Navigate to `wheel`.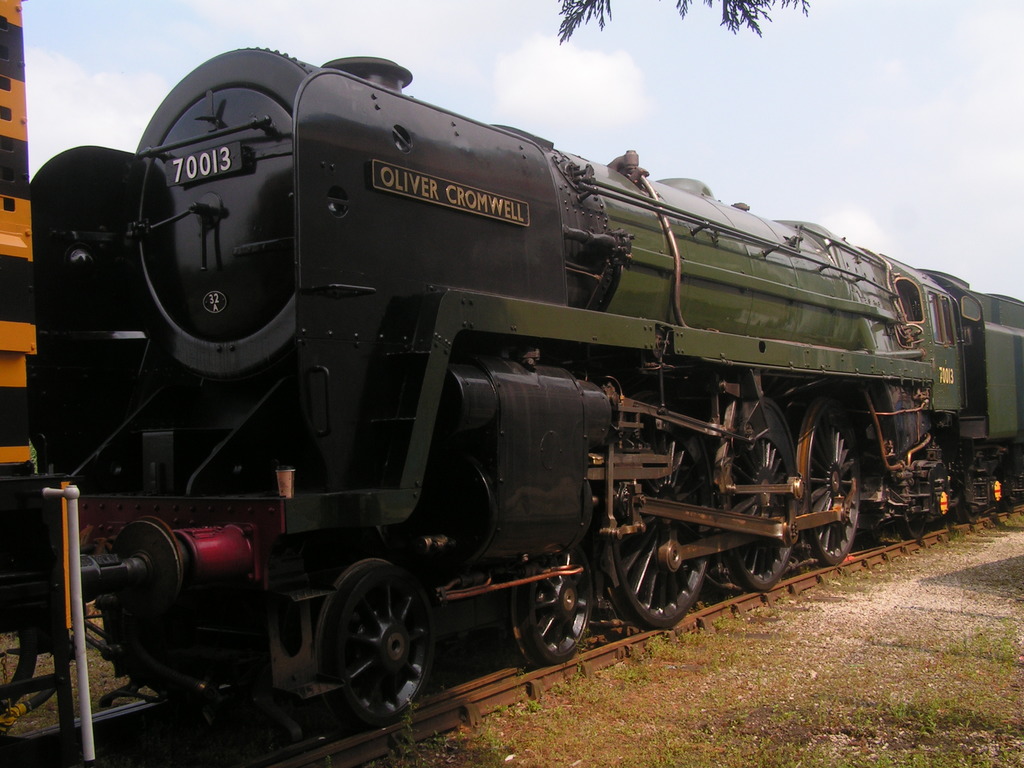
Navigation target: [left=954, top=451, right=984, bottom=521].
